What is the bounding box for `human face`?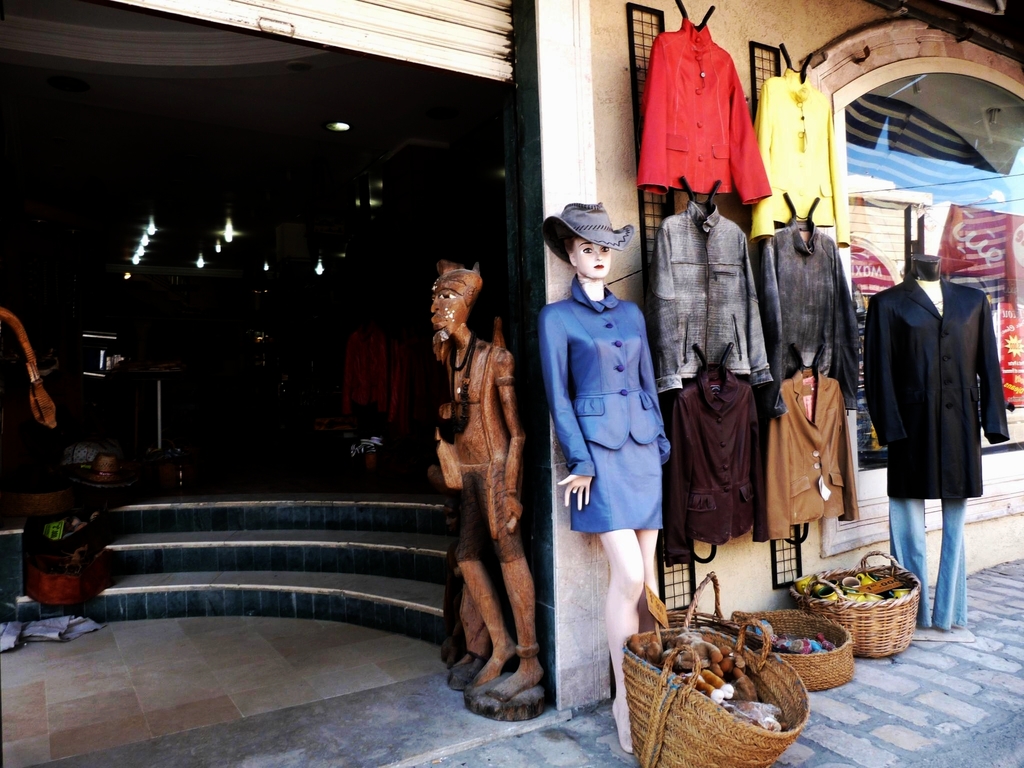
[left=572, top=241, right=609, bottom=276].
